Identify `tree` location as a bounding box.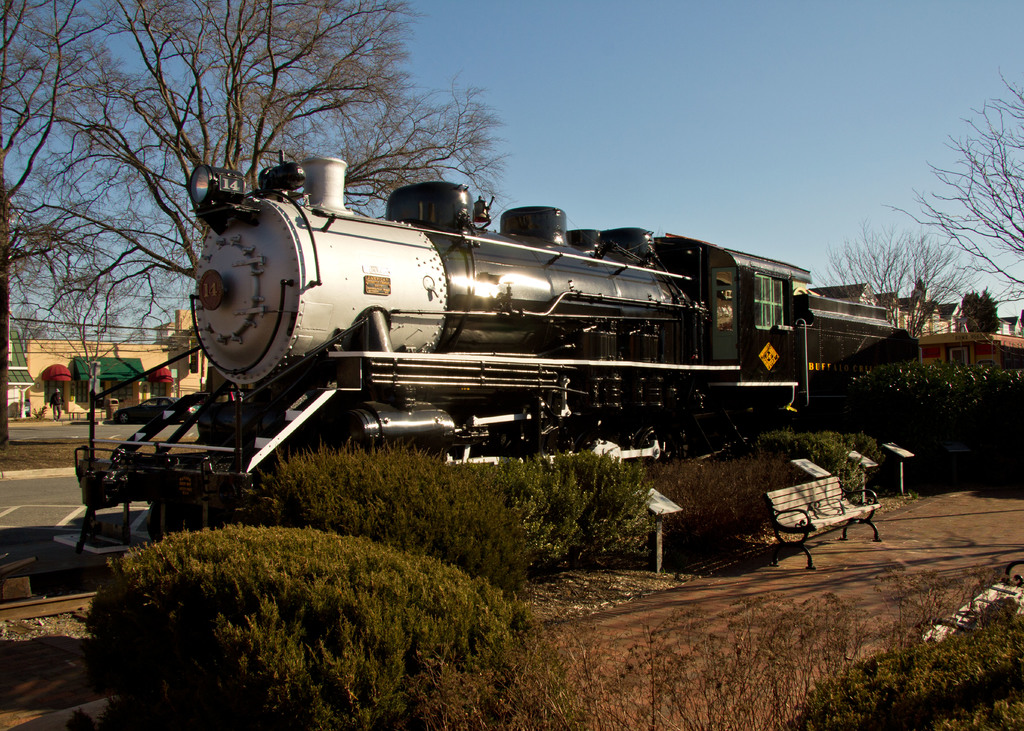
[813,238,984,342].
